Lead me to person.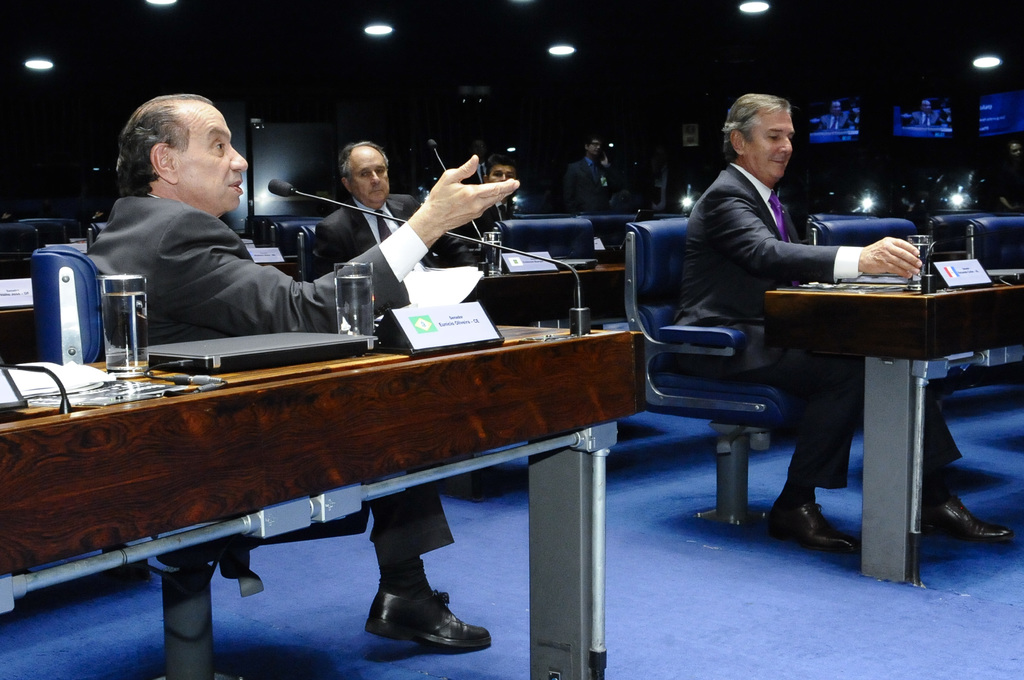
Lead to 682 90 1011 547.
